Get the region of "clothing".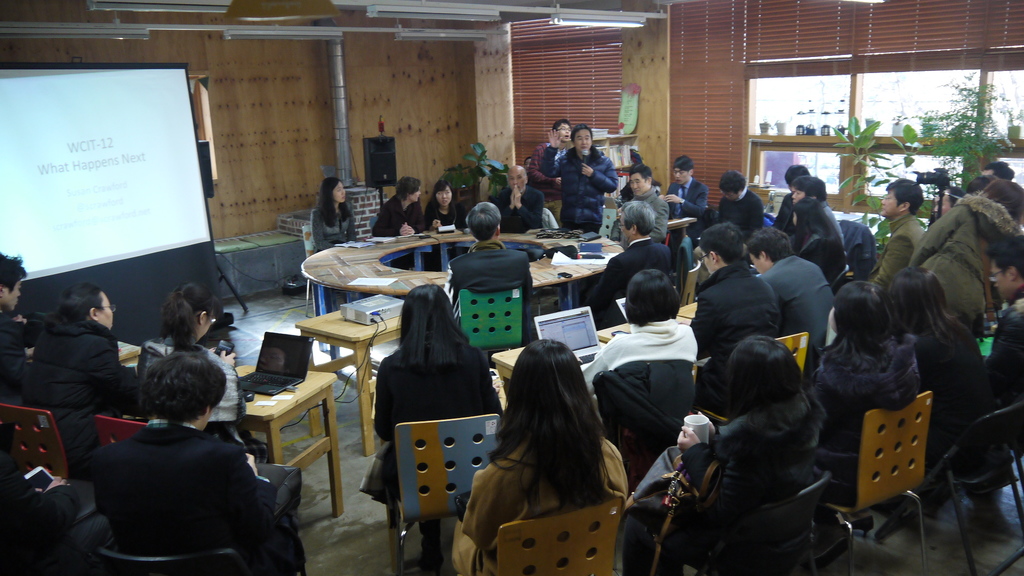
[left=543, top=145, right=618, bottom=232].
